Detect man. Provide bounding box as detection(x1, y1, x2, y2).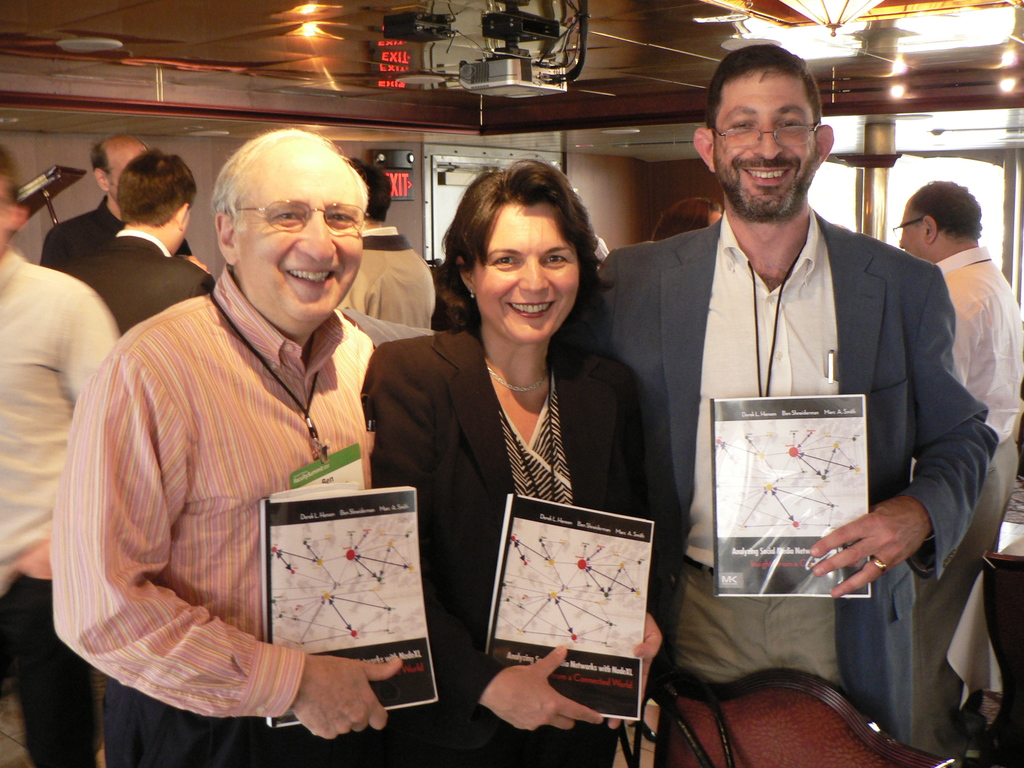
detection(0, 145, 117, 767).
